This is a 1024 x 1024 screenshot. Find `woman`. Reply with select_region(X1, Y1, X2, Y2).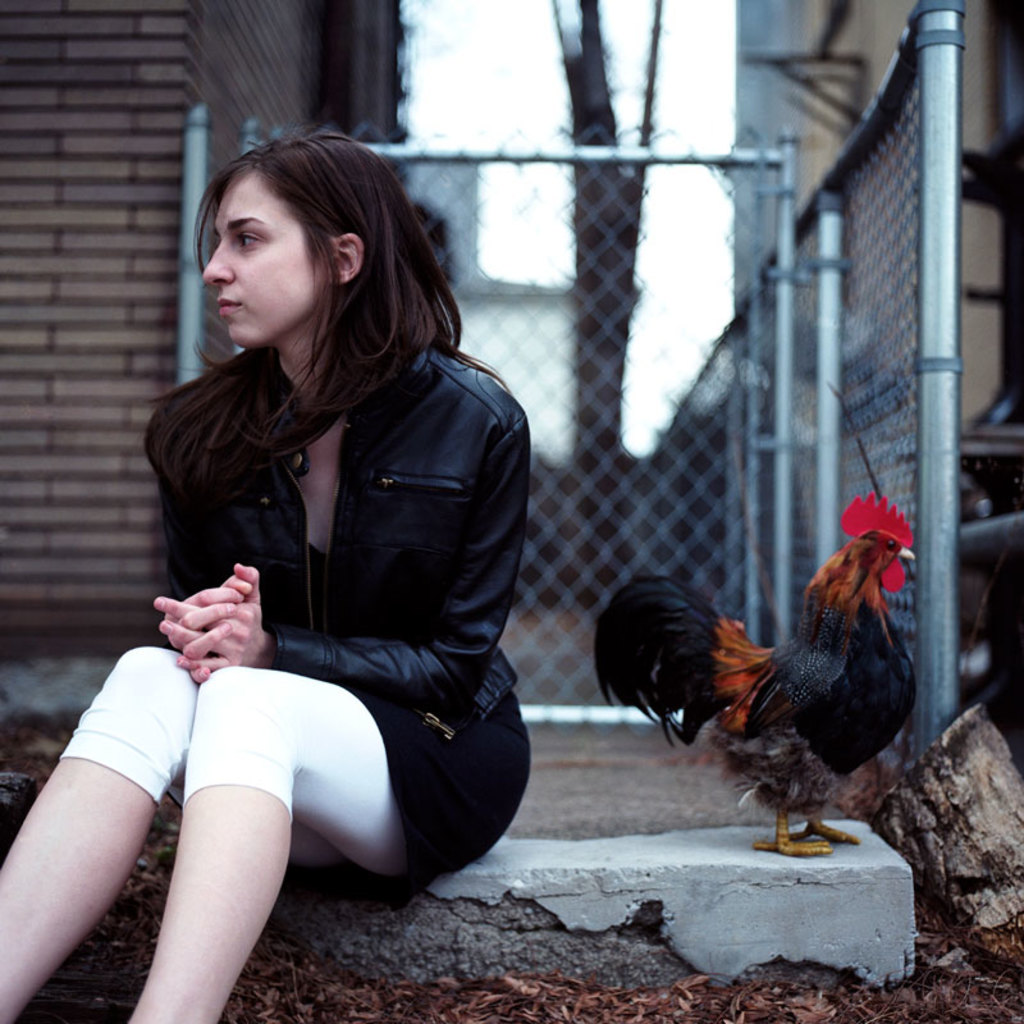
select_region(0, 132, 534, 1023).
